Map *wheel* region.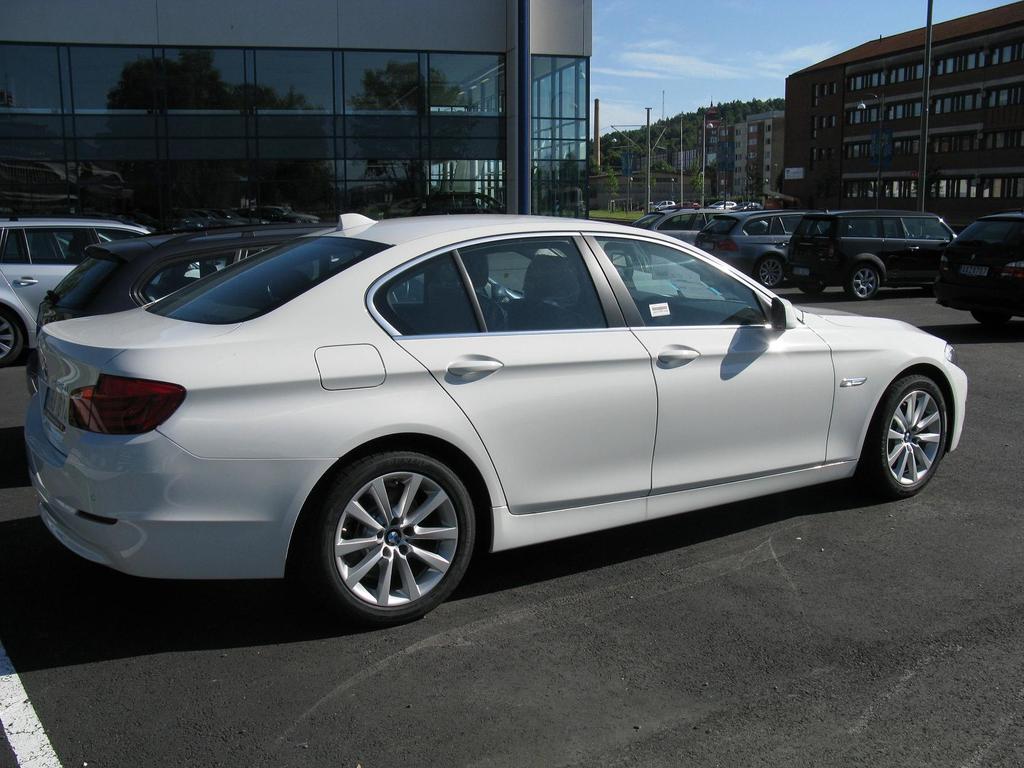
Mapped to x1=863, y1=381, x2=953, y2=493.
